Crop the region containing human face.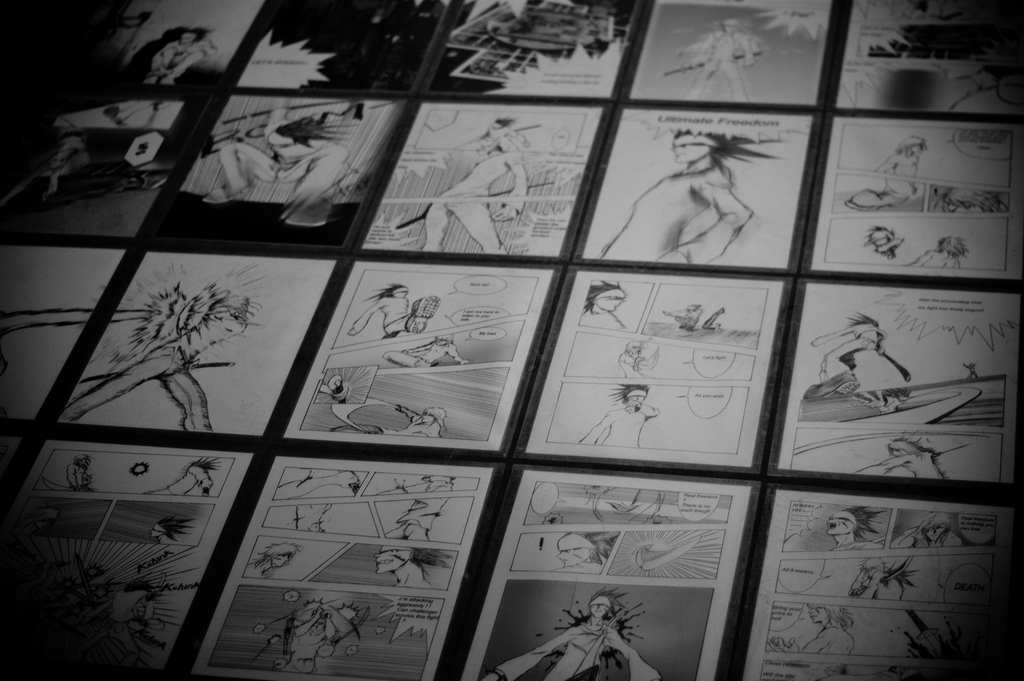
Crop region: (left=593, top=281, right=628, bottom=311).
